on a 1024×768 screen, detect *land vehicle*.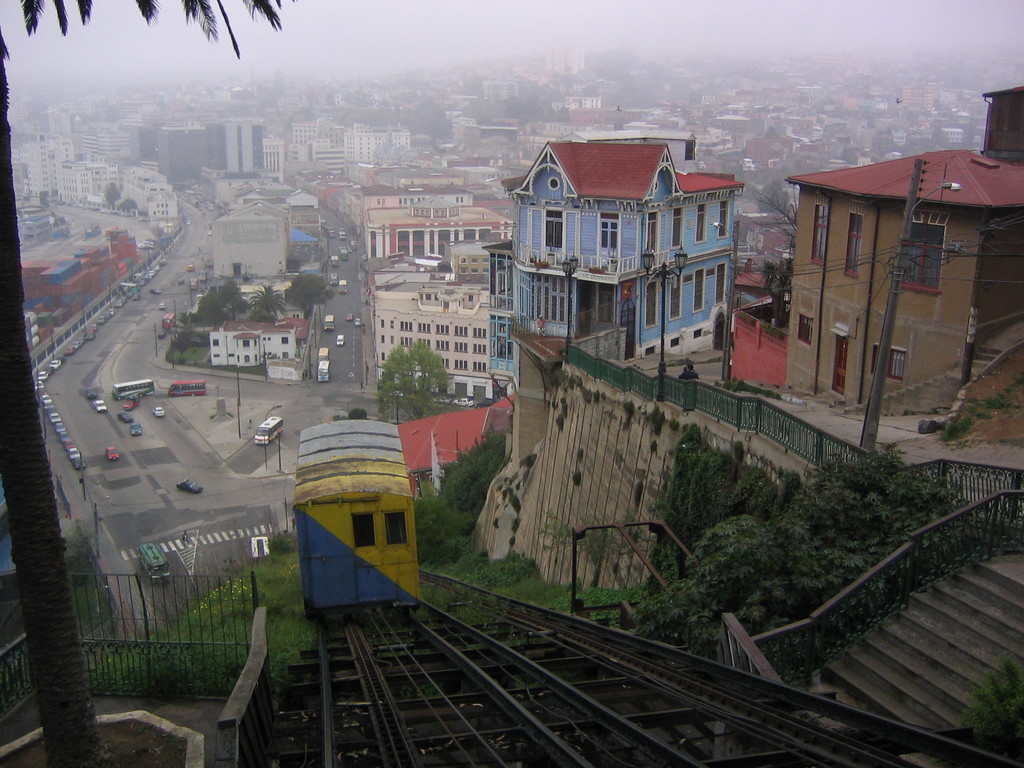
<box>74,447,79,454</box>.
